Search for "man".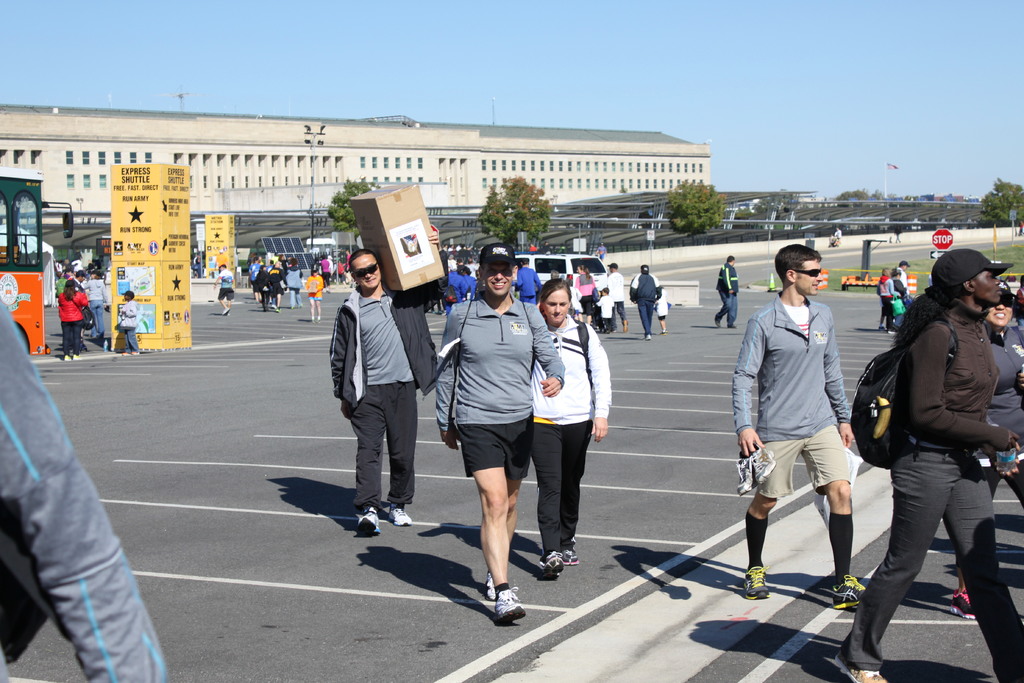
Found at crop(888, 260, 909, 300).
